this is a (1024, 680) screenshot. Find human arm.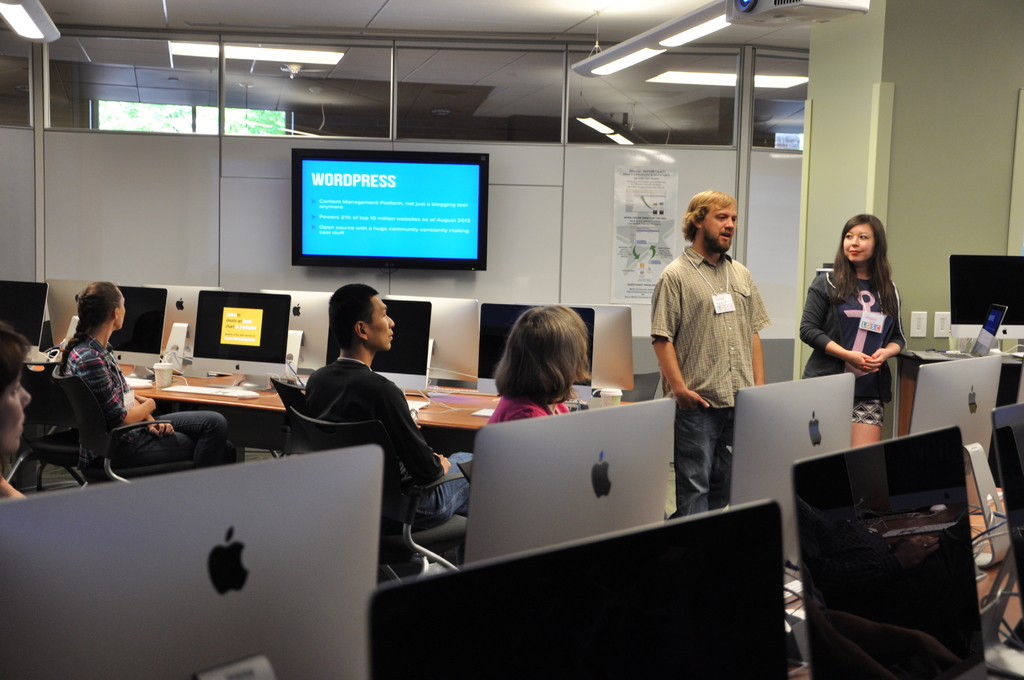
Bounding box: bbox=(137, 394, 173, 435).
